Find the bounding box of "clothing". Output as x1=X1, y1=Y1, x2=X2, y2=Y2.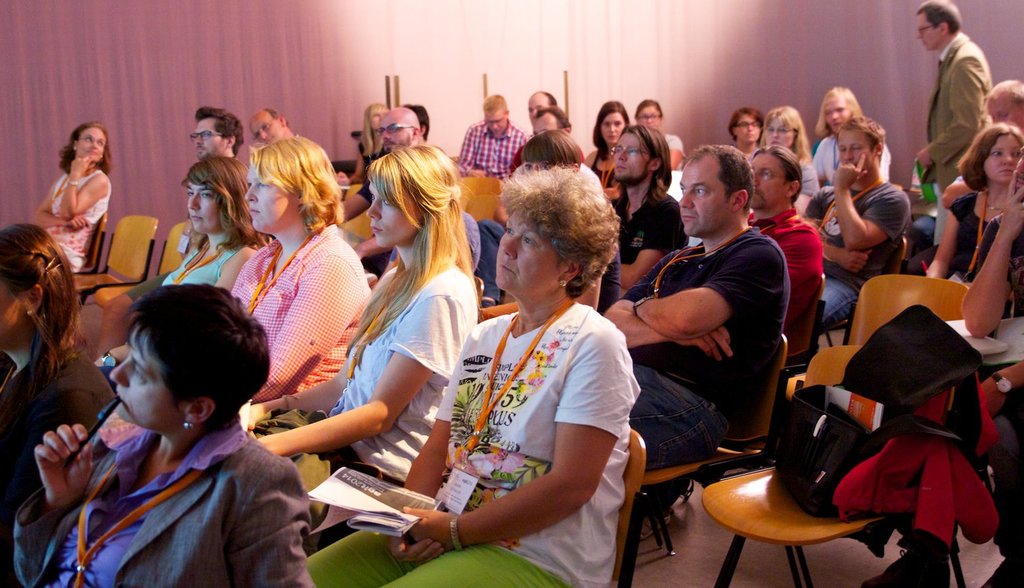
x1=581, y1=148, x2=614, y2=203.
